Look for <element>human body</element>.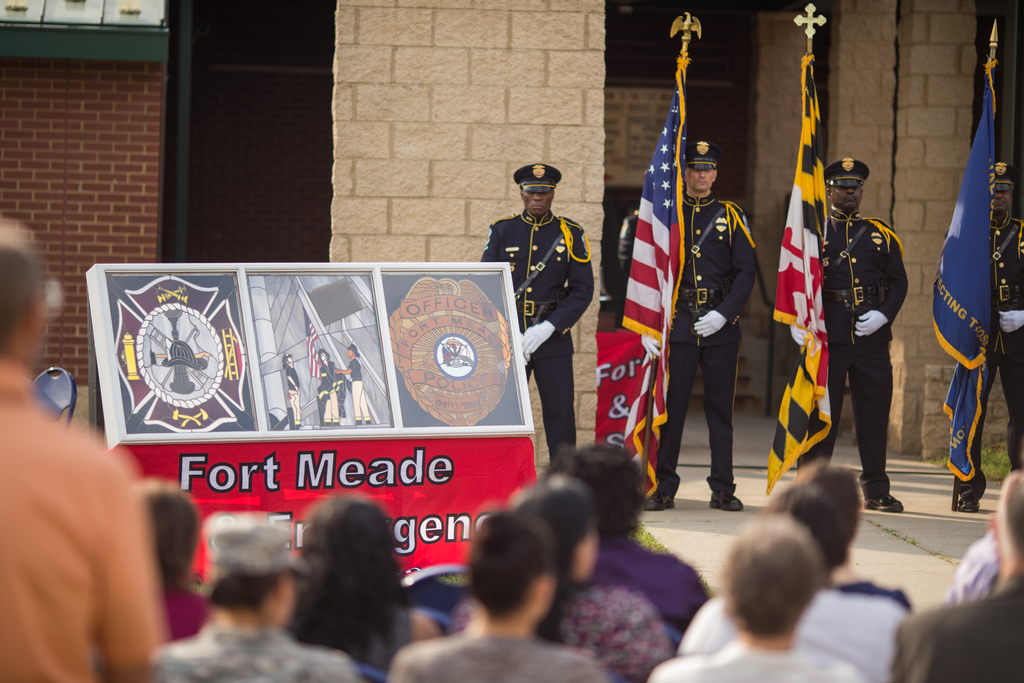
Found: <box>86,483,207,641</box>.
